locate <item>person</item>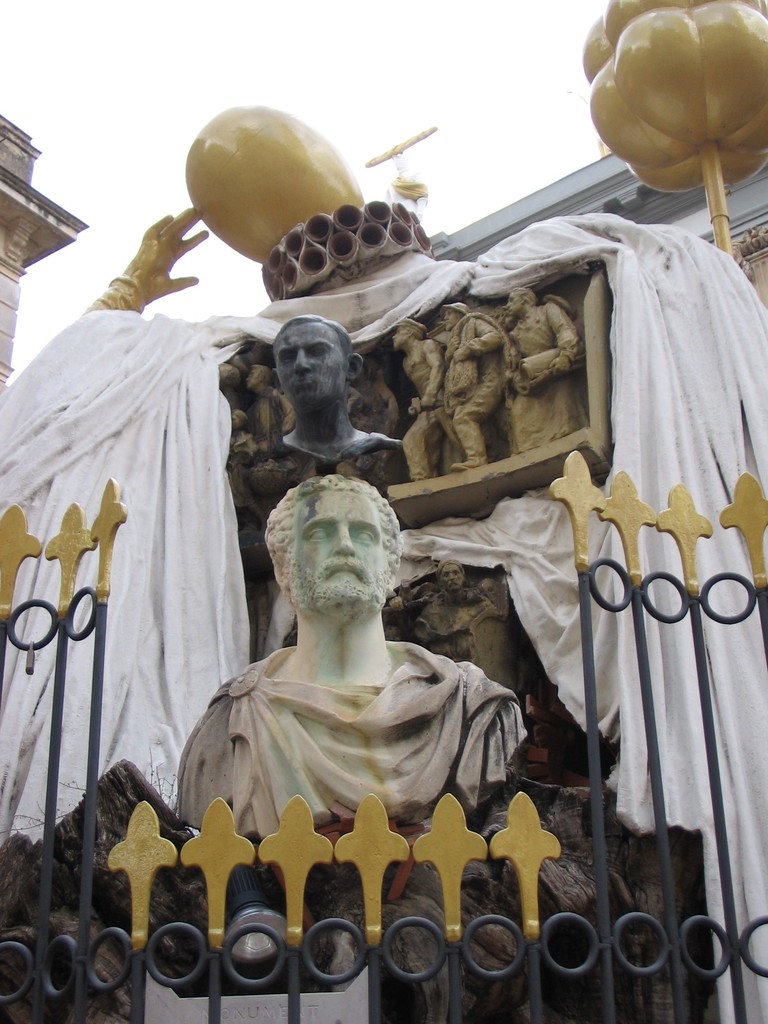
box(499, 285, 579, 454)
